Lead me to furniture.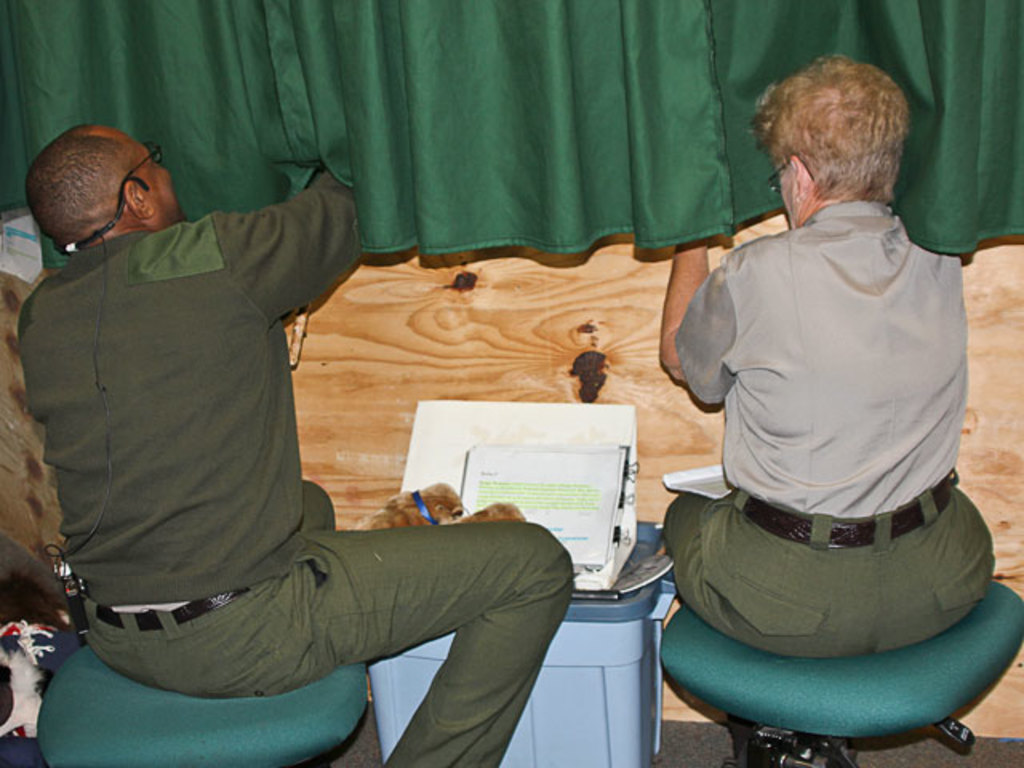
Lead to x1=37 y1=640 x2=368 y2=766.
